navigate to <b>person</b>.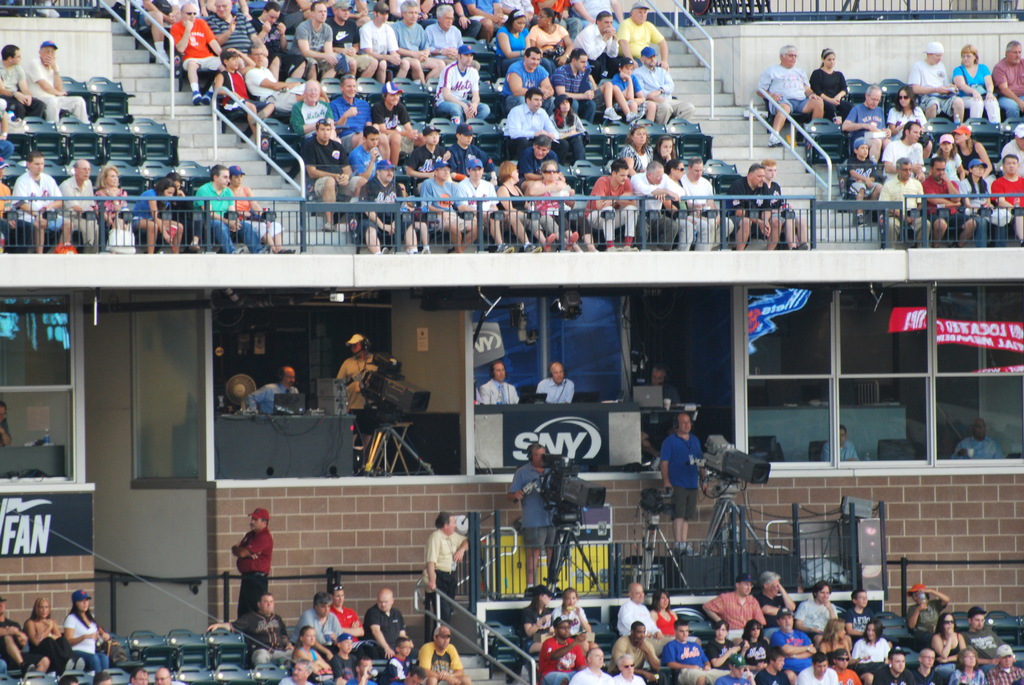
Navigation target: [948, 414, 1002, 455].
